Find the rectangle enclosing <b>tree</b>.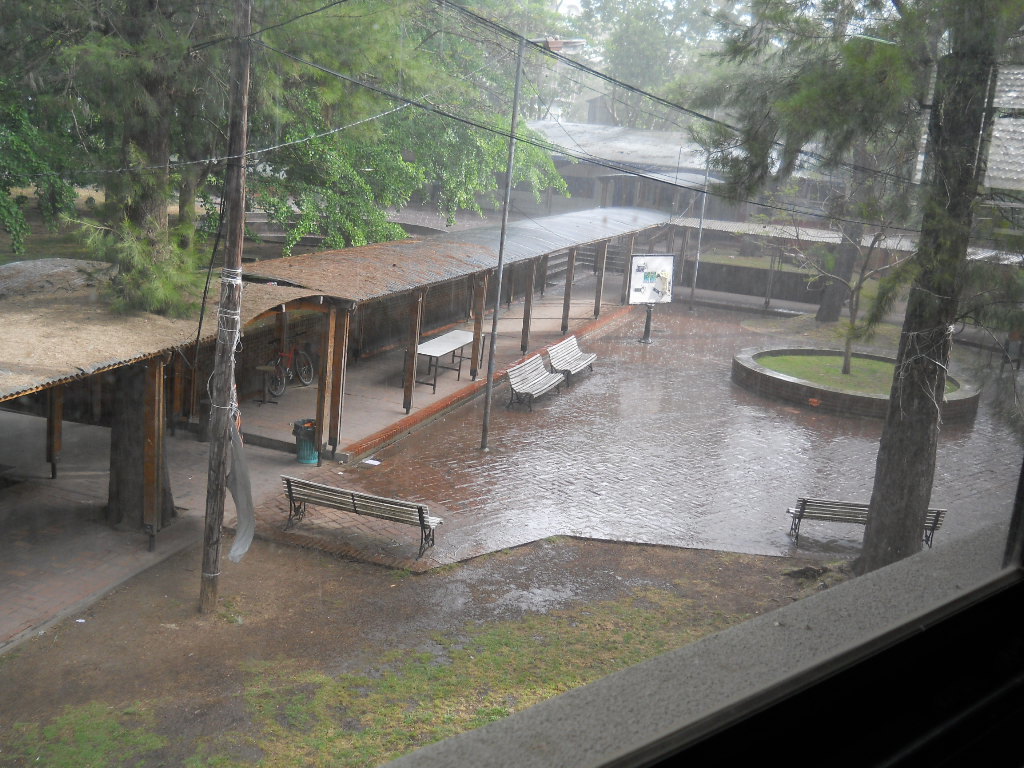
box=[572, 0, 759, 238].
